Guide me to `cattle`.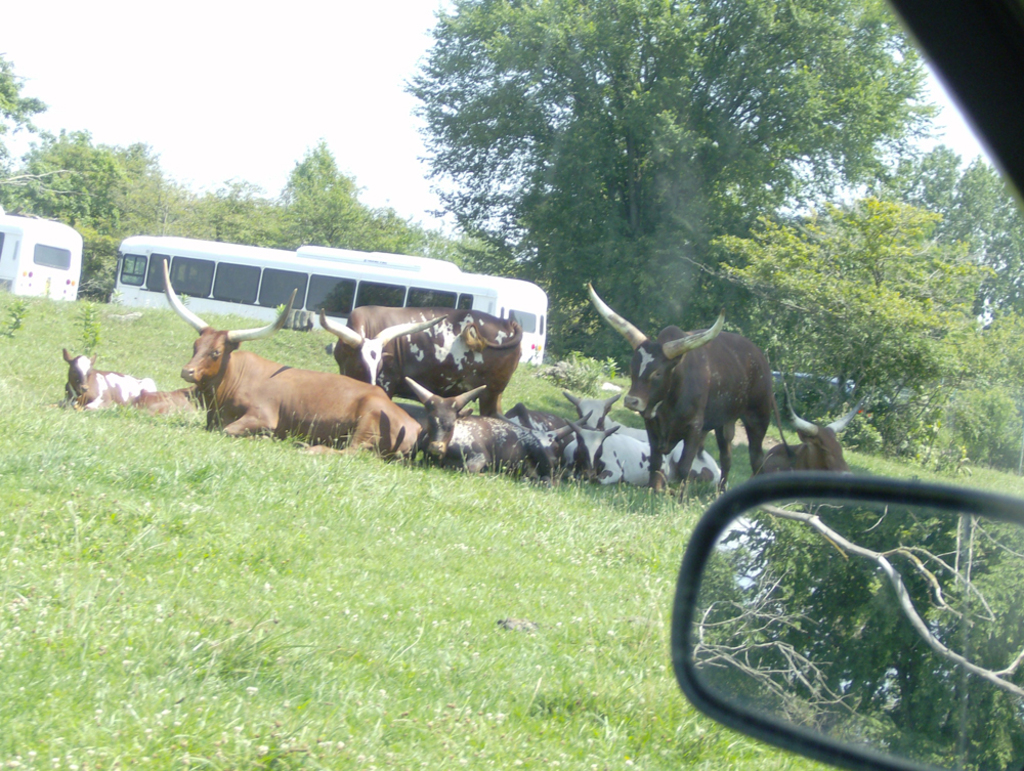
Guidance: bbox=[317, 304, 523, 422].
